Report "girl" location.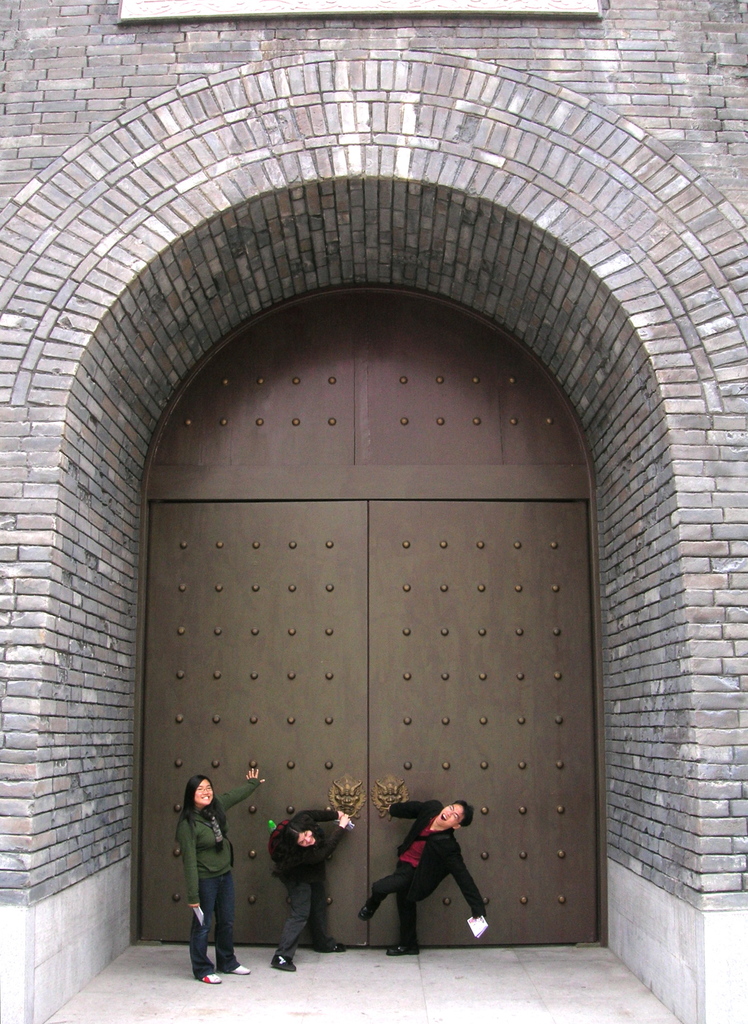
Report: l=177, t=765, r=267, b=984.
